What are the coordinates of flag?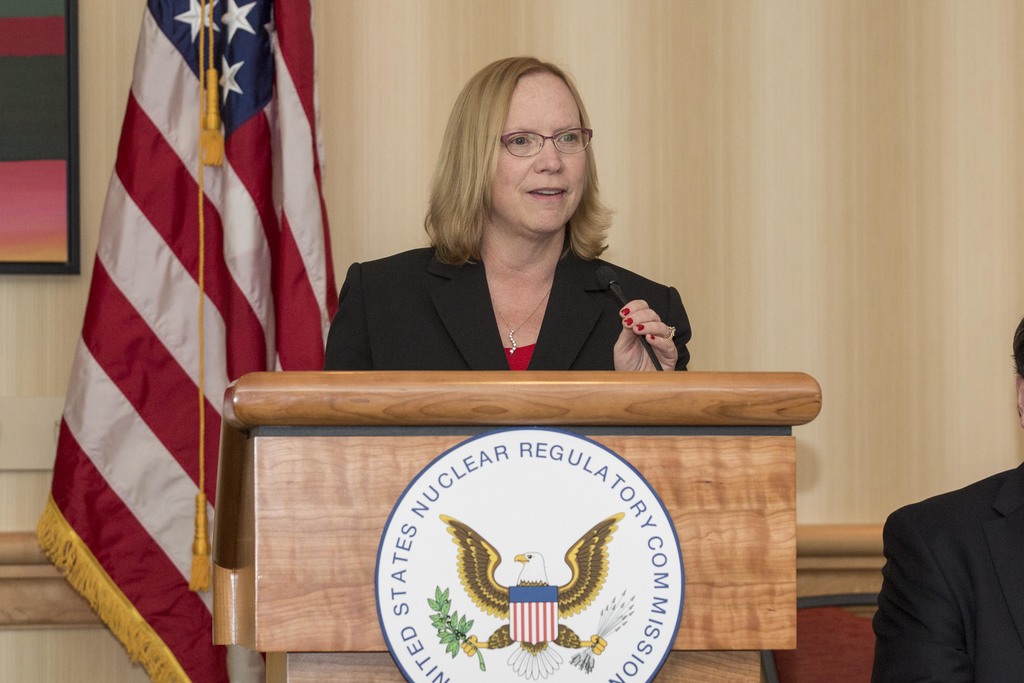
(38,0,341,682).
